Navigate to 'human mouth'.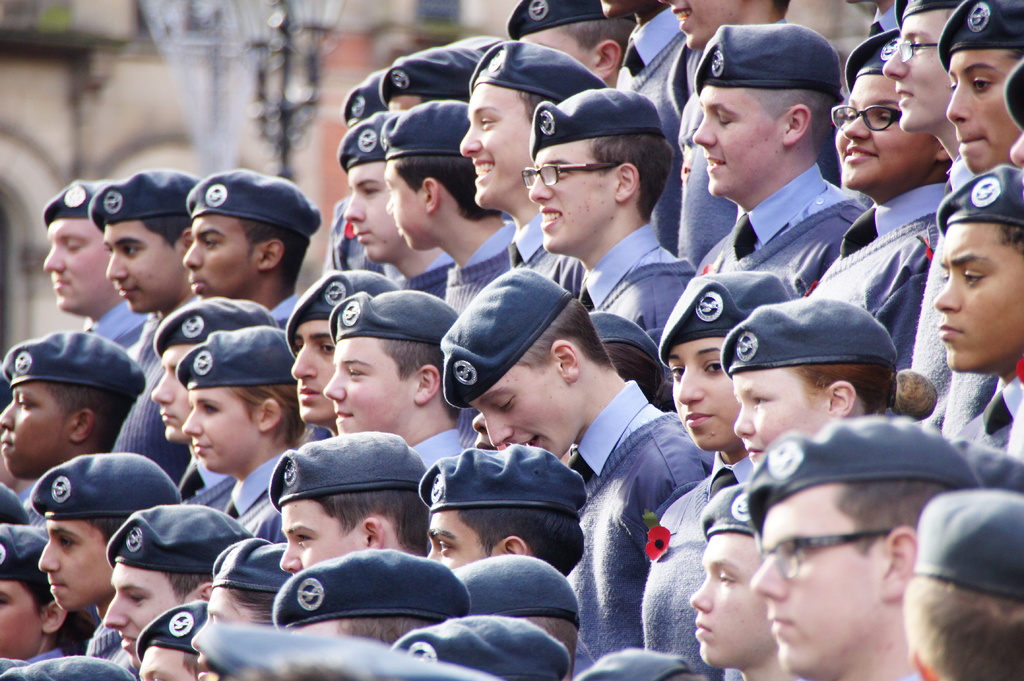
Navigation target: box(159, 410, 177, 420).
